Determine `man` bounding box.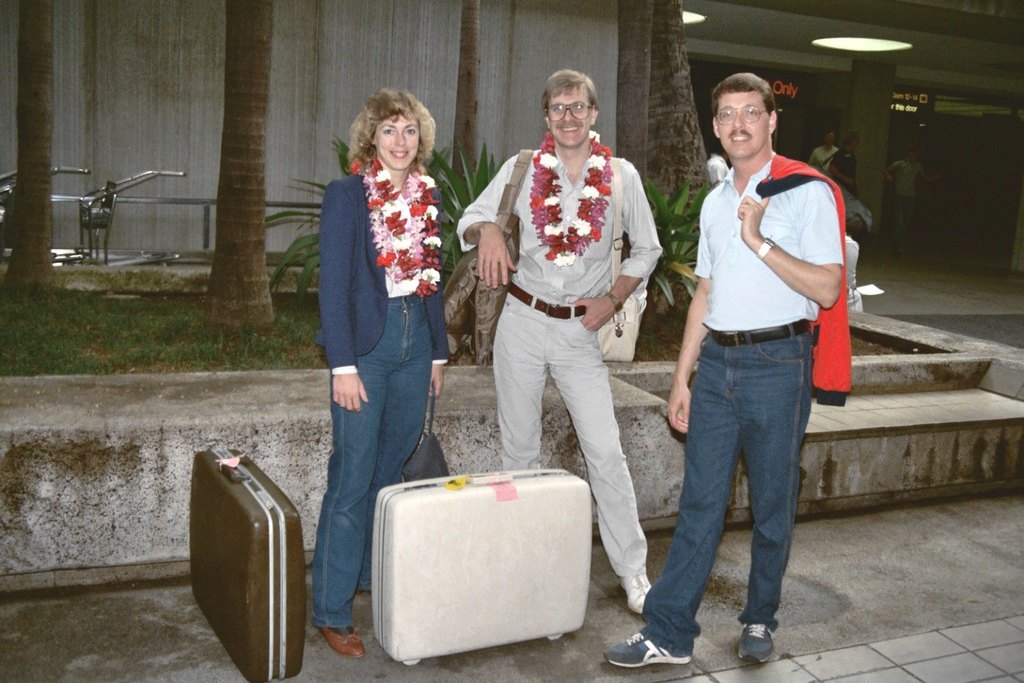
Determined: rect(456, 73, 662, 616).
